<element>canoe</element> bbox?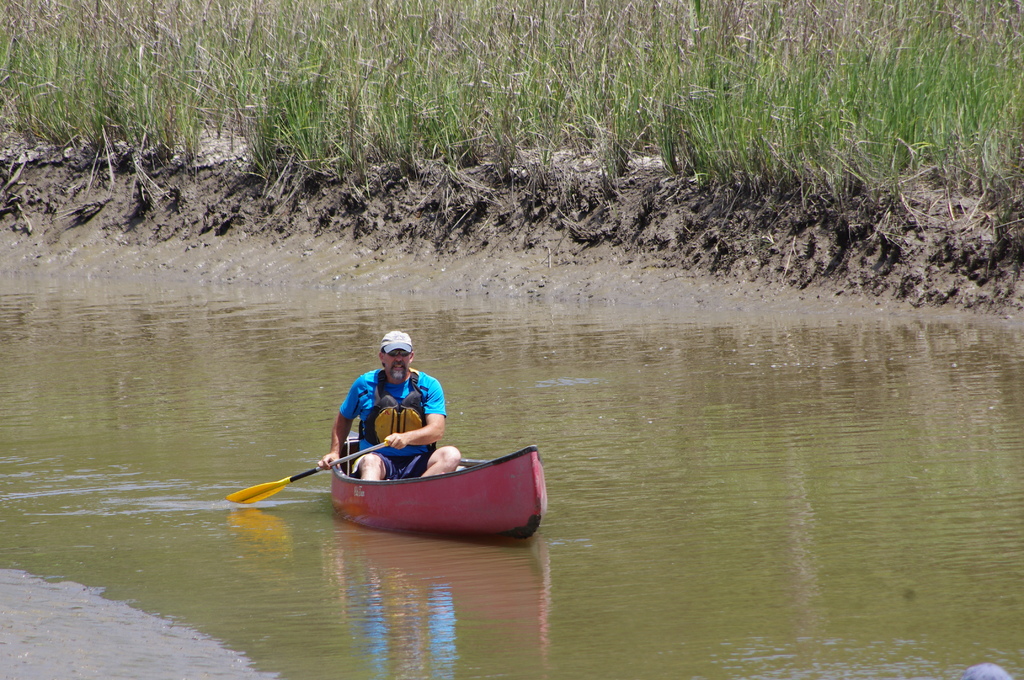
select_region(287, 407, 546, 541)
